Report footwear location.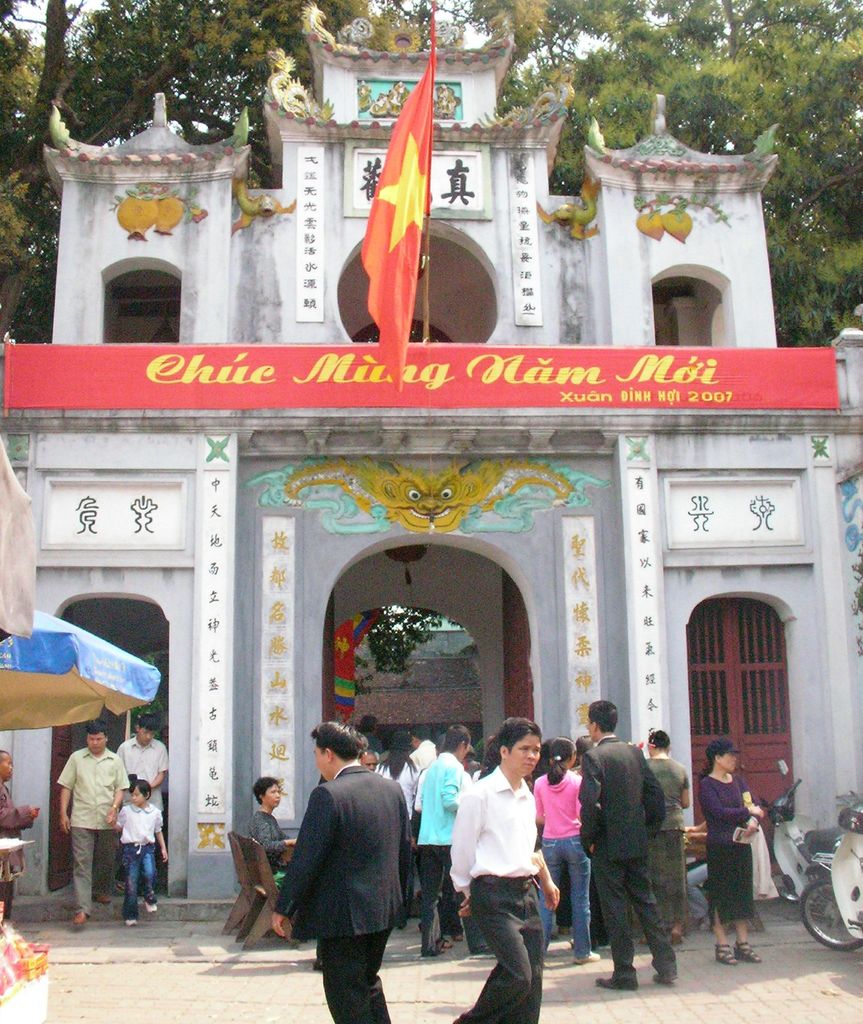
Report: <region>143, 902, 157, 909</region>.
